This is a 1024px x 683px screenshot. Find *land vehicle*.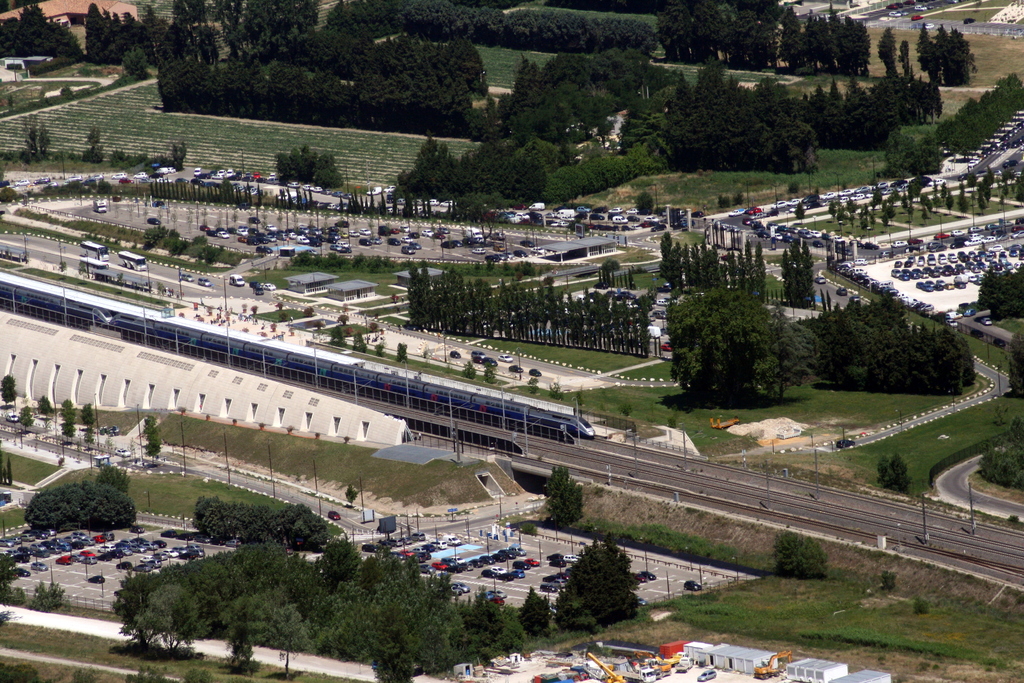
Bounding box: {"x1": 228, "y1": 274, "x2": 244, "y2": 286}.
